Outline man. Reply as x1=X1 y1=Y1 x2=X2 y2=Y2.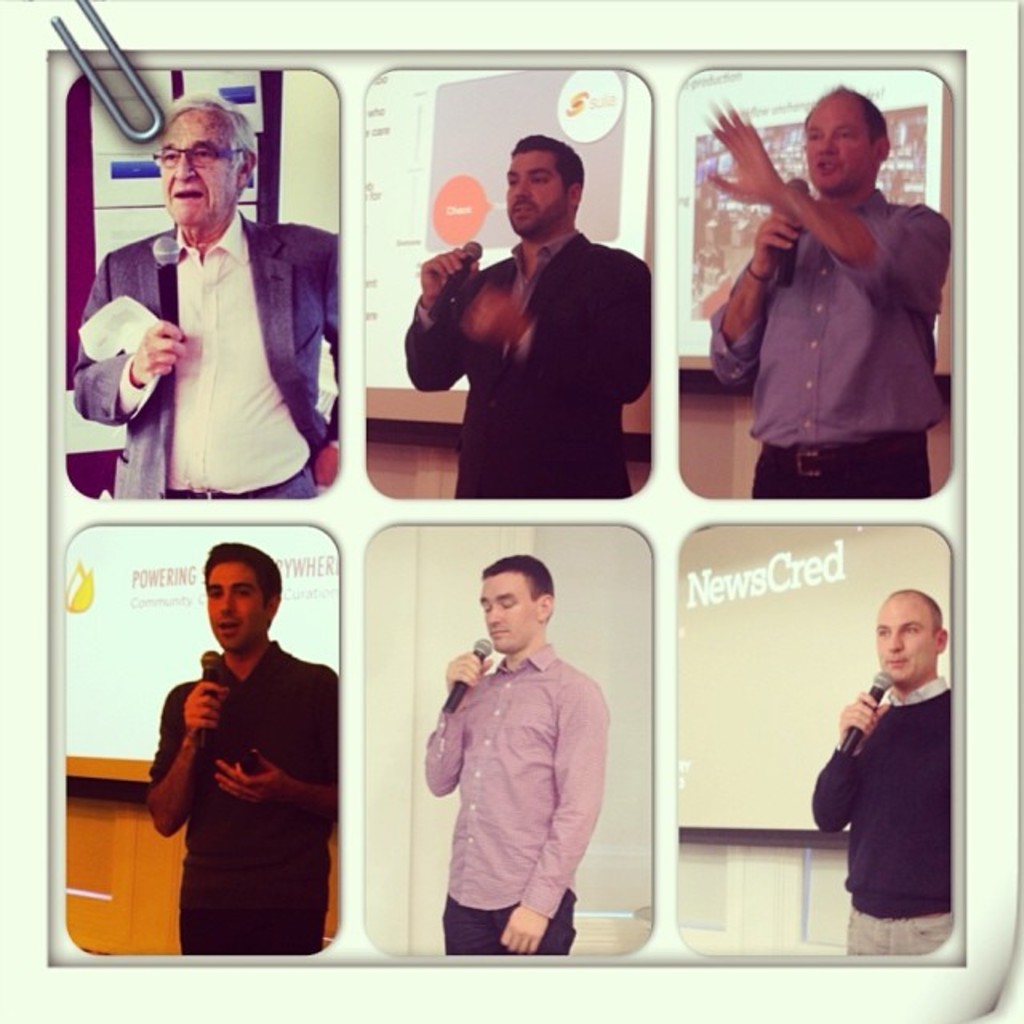
x1=67 y1=88 x2=341 y2=486.
